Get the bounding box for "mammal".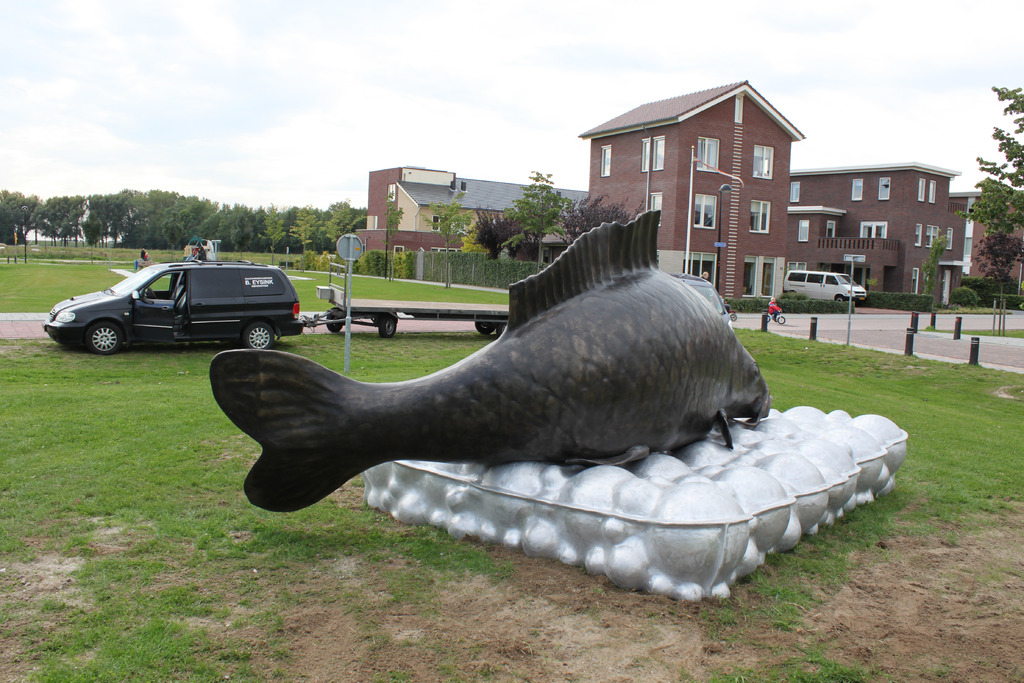
rect(211, 207, 762, 557).
